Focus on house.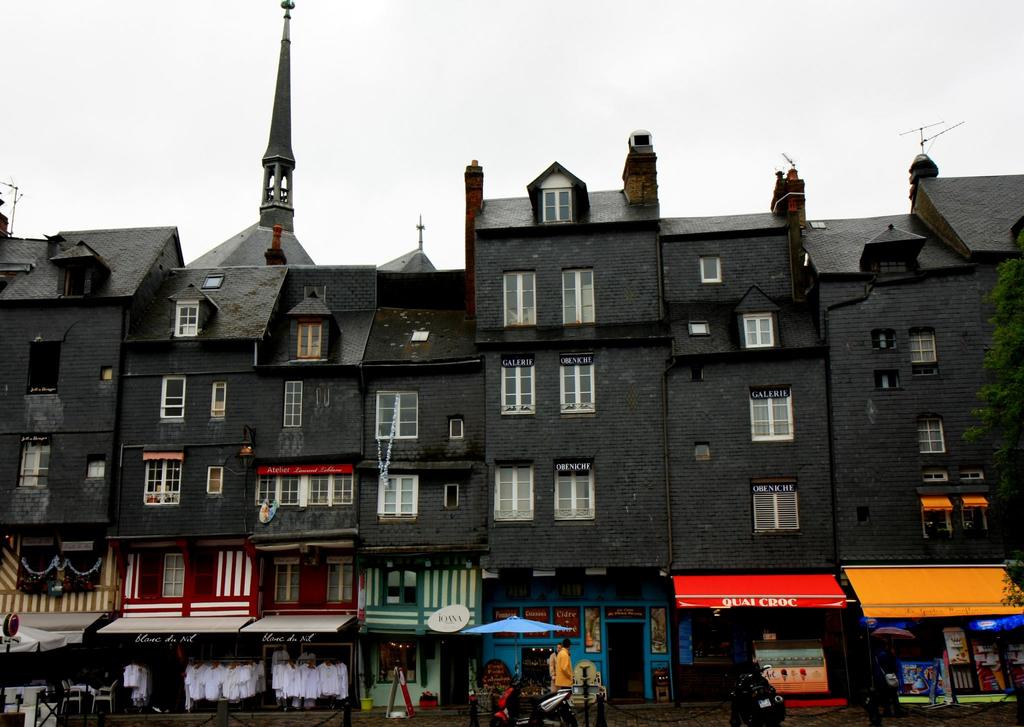
Focused at l=0, t=0, r=1023, b=726.
